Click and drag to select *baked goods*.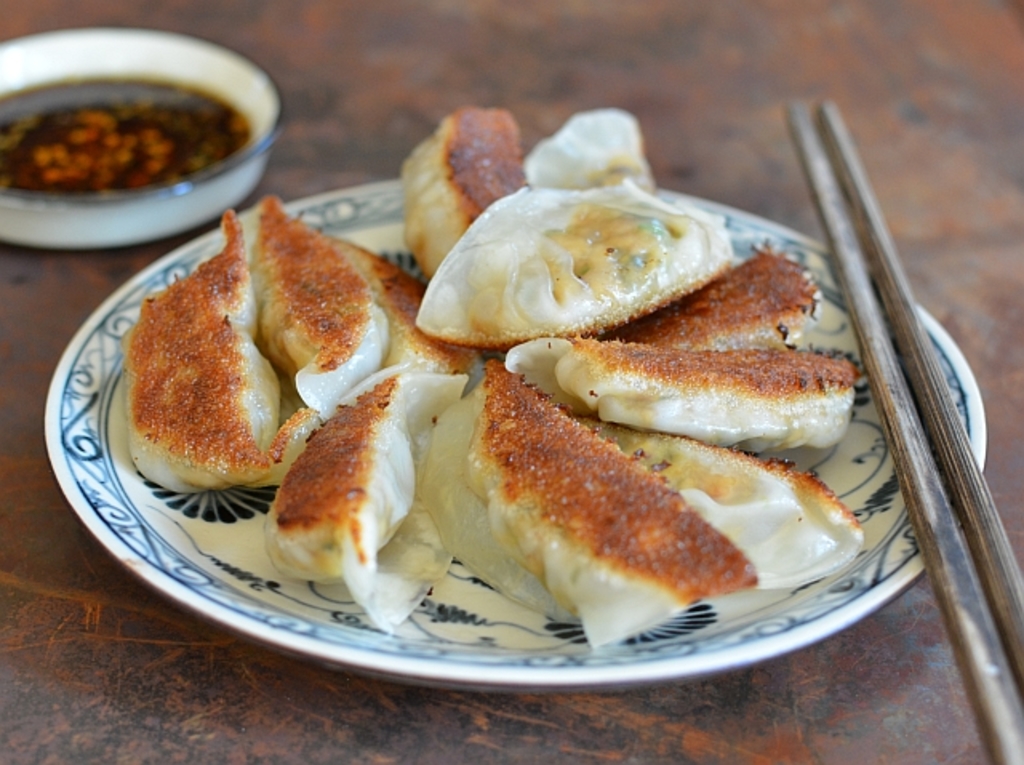
Selection: (560, 405, 872, 595).
